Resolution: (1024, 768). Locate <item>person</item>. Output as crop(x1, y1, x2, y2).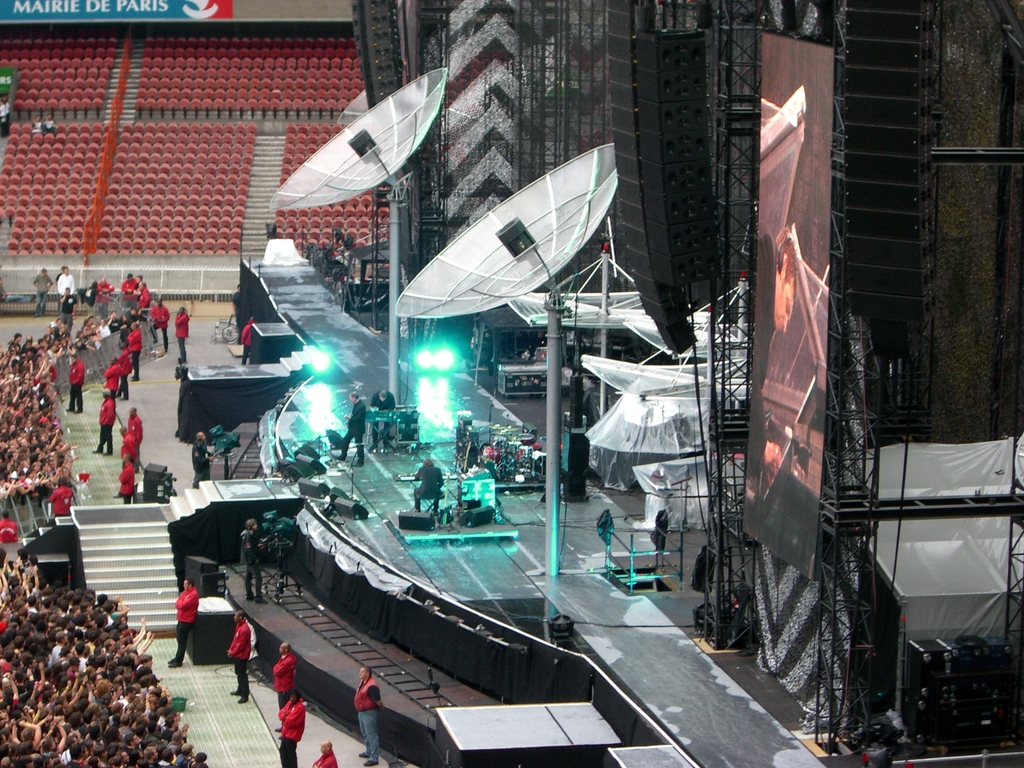
crop(33, 116, 44, 135).
